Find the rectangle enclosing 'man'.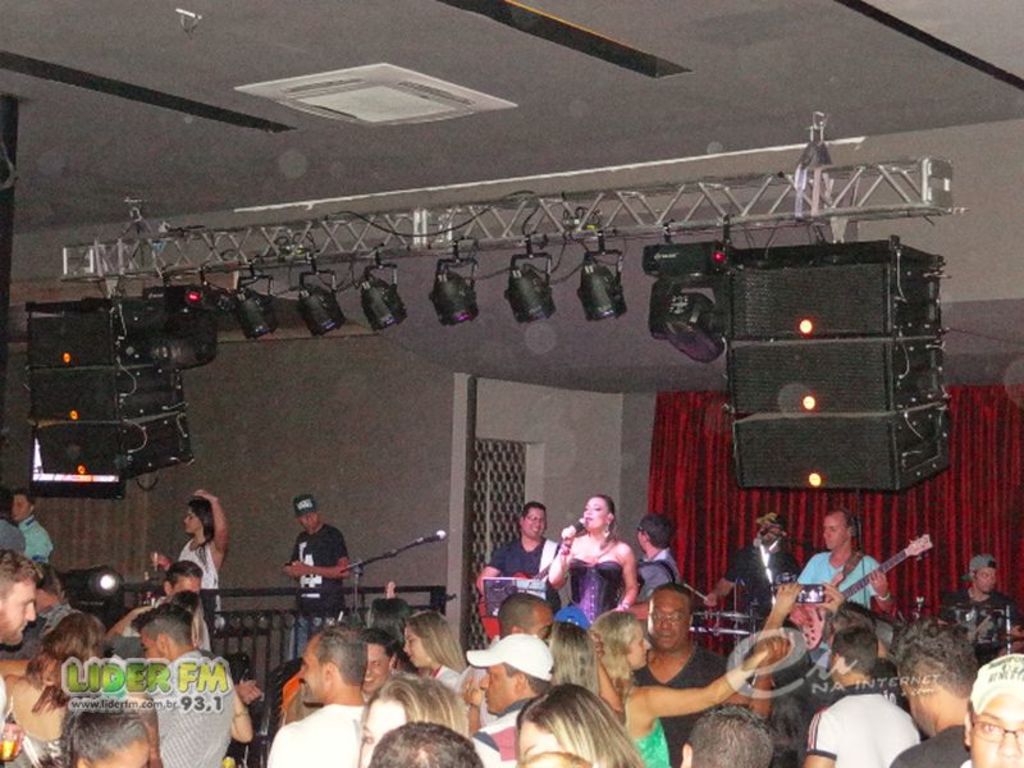
{"left": 620, "top": 580, "right": 759, "bottom": 756}.
